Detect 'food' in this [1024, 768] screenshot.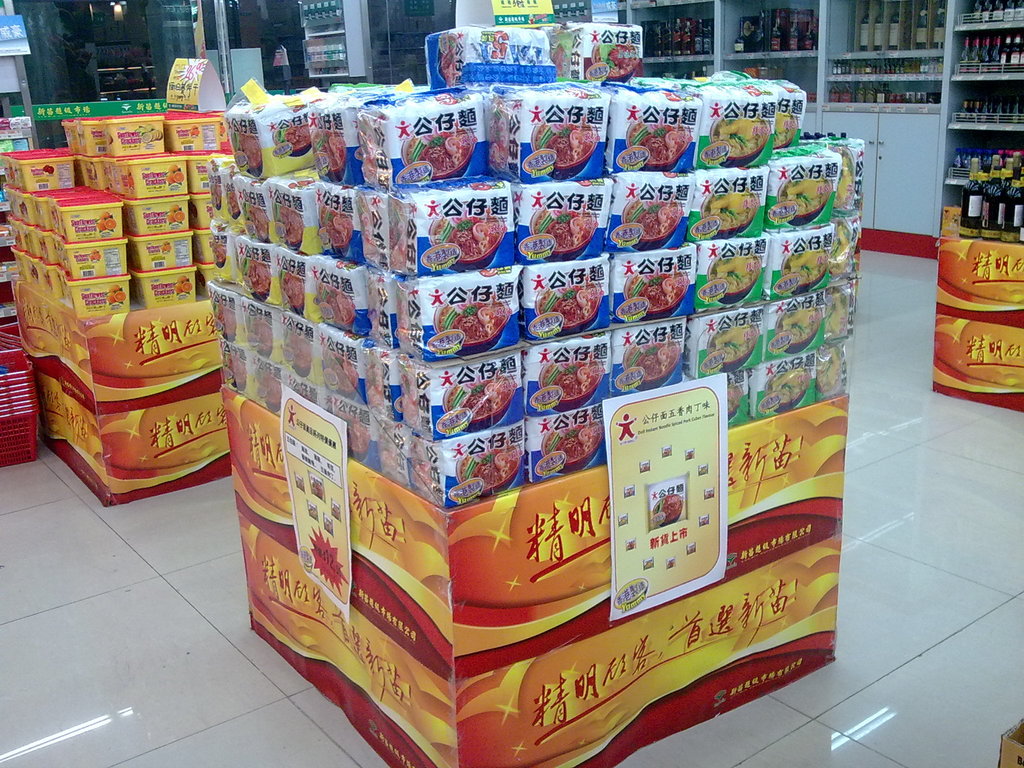
Detection: 727, 382, 740, 412.
